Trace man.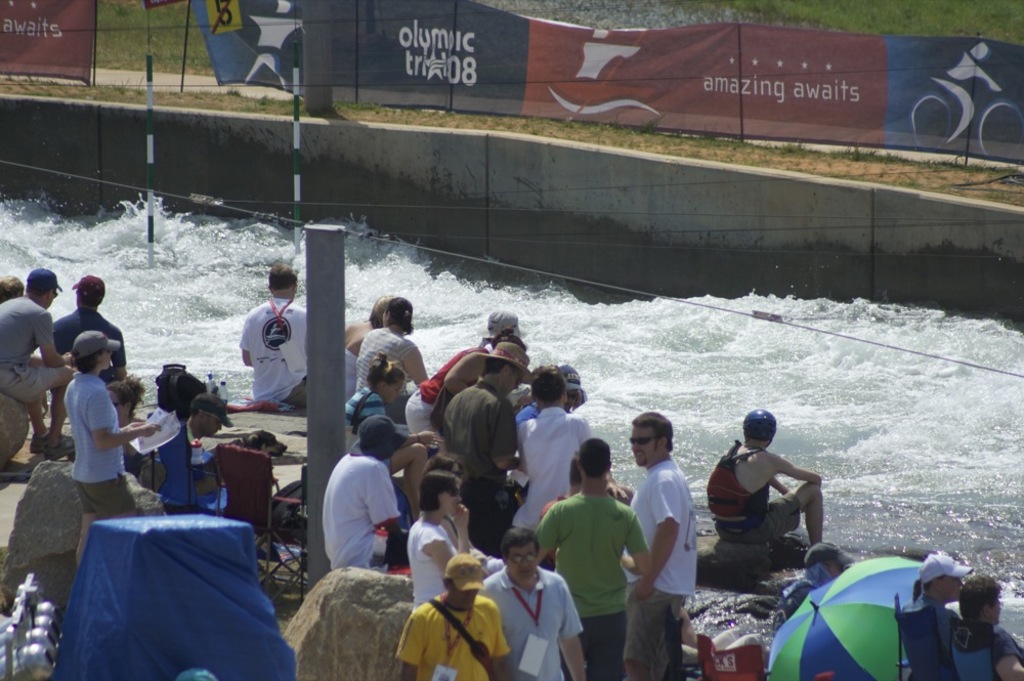
Traced to [x1=450, y1=337, x2=532, y2=557].
